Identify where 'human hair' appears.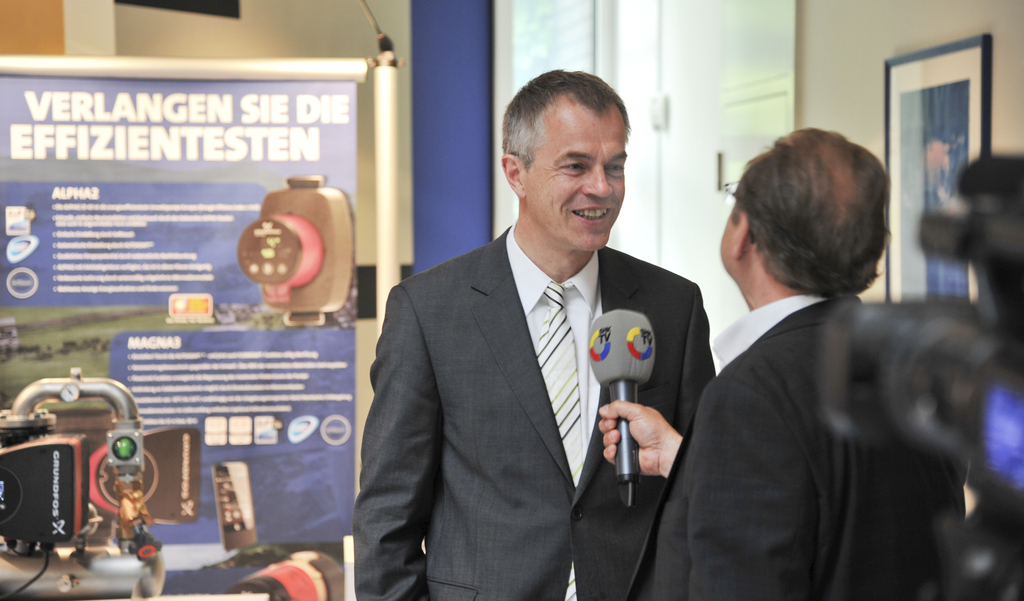
Appears at <bbox>502, 66, 633, 168</bbox>.
